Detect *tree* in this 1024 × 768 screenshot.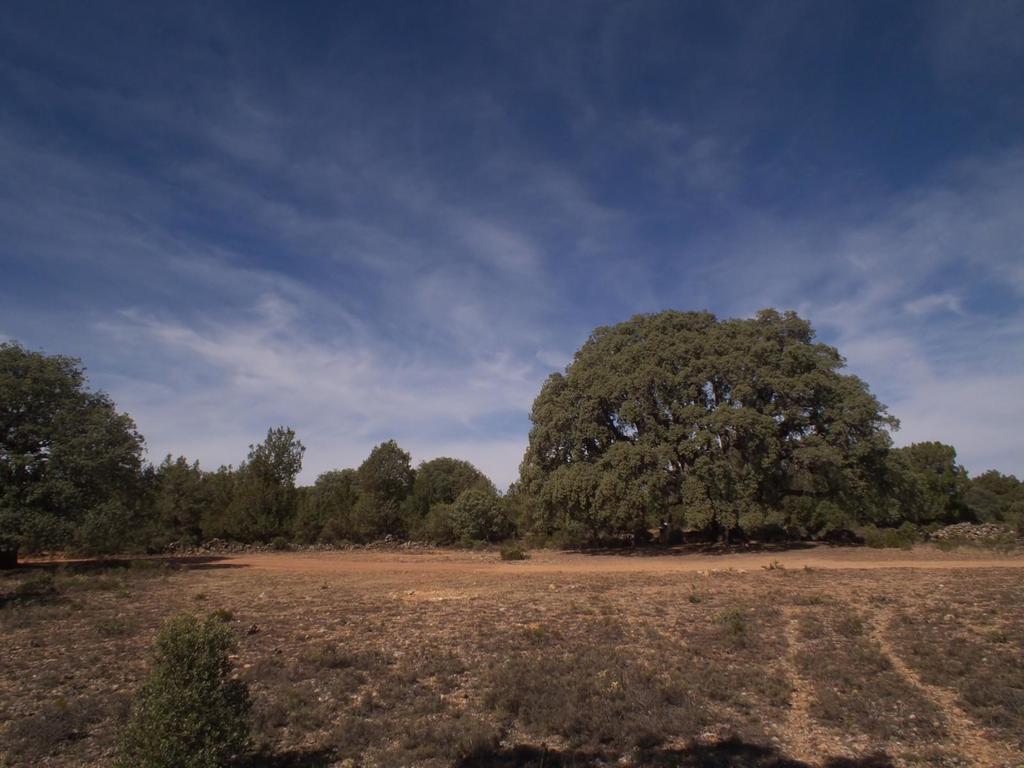
Detection: region(906, 440, 1021, 531).
